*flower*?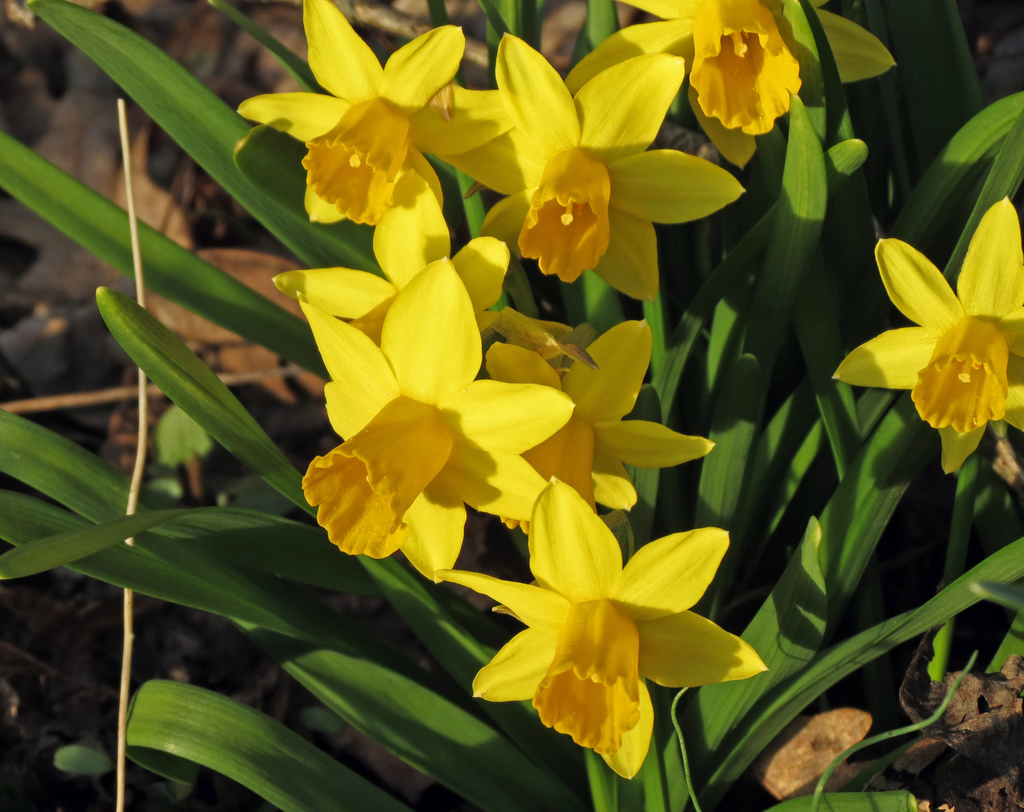
rect(451, 465, 765, 791)
